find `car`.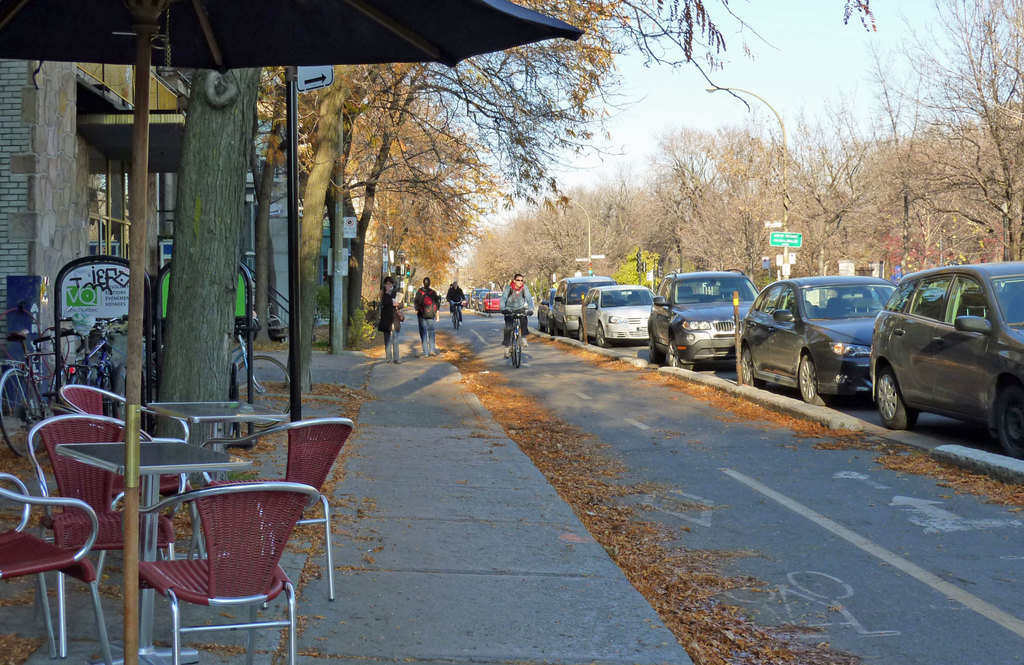
bbox=[551, 269, 609, 337].
